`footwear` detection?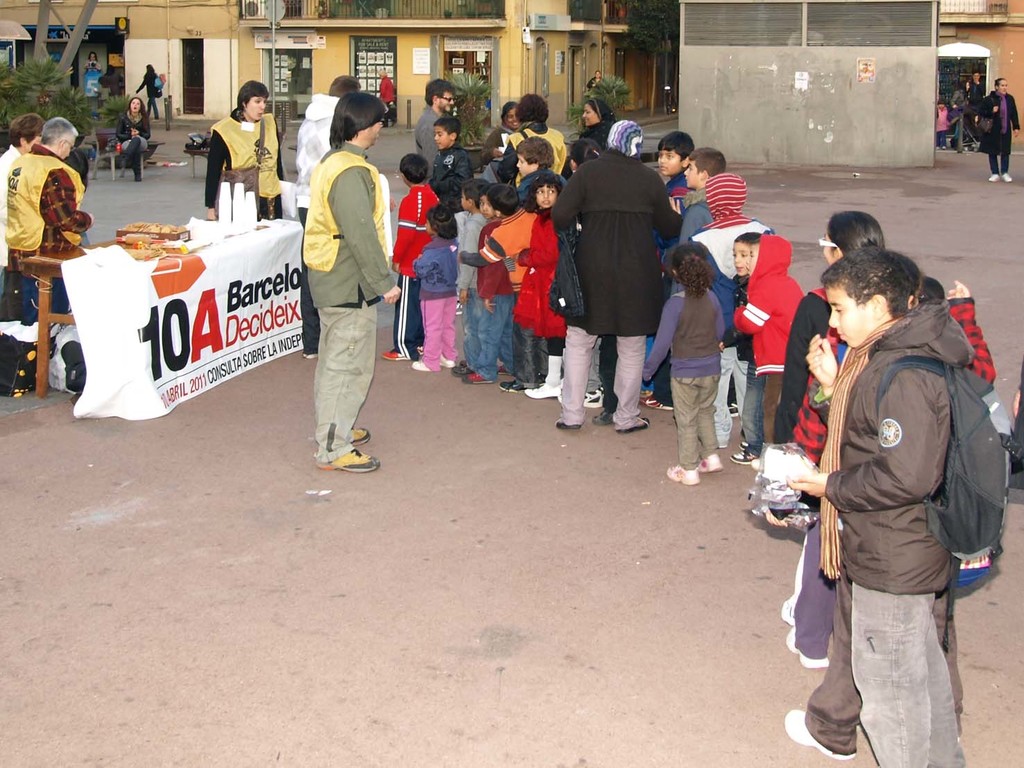
crop(788, 705, 853, 757)
